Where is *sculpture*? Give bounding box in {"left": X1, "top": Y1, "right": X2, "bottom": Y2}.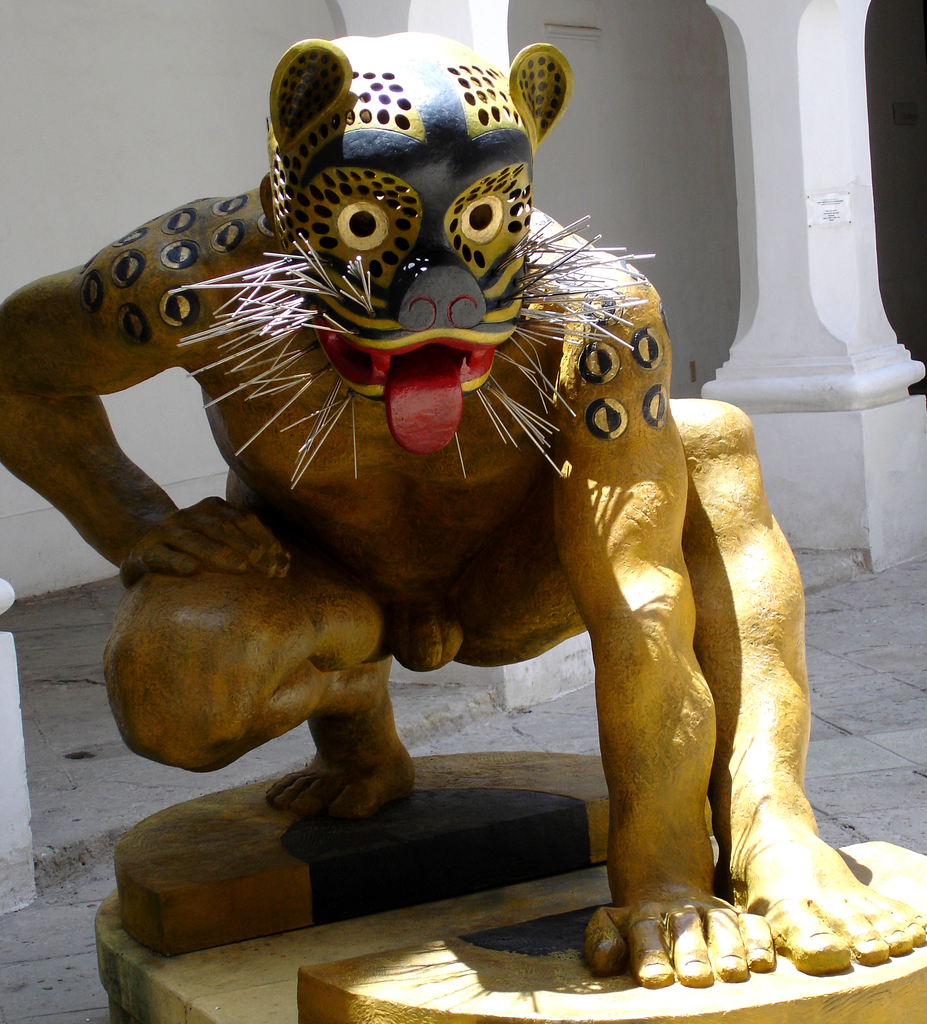
{"left": 0, "top": 42, "right": 926, "bottom": 1023}.
